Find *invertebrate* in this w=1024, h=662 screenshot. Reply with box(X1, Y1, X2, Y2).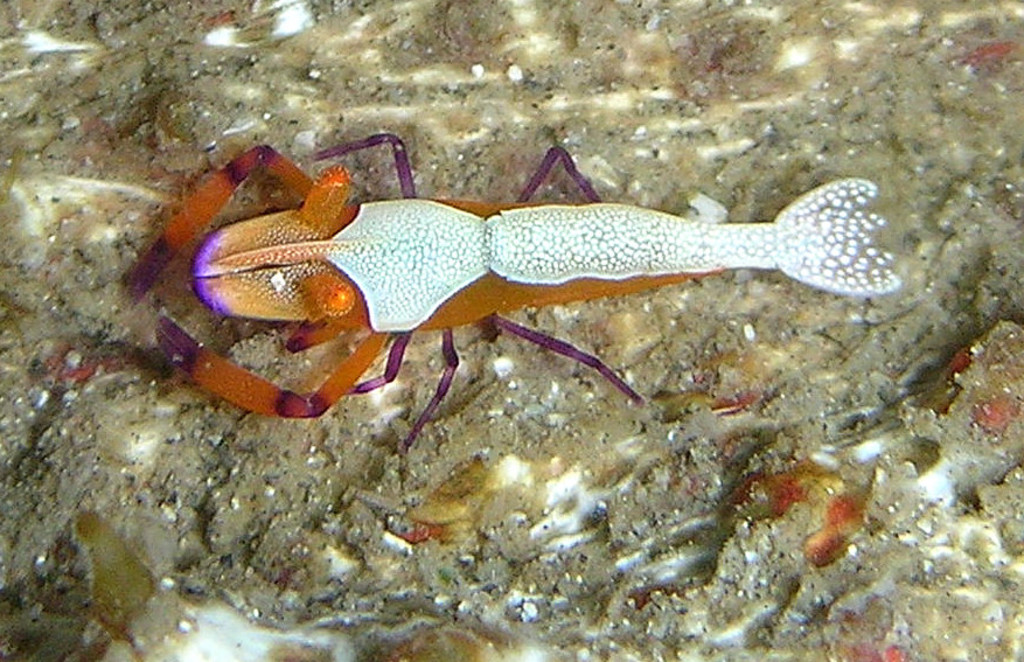
box(118, 131, 905, 452).
